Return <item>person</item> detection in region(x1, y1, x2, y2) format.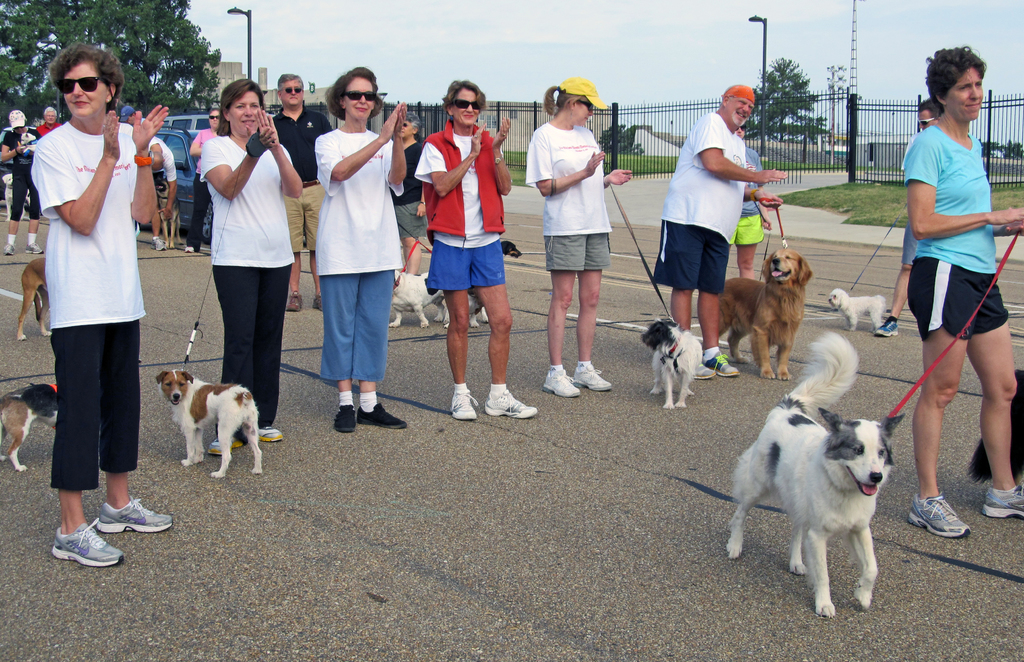
region(3, 110, 40, 258).
